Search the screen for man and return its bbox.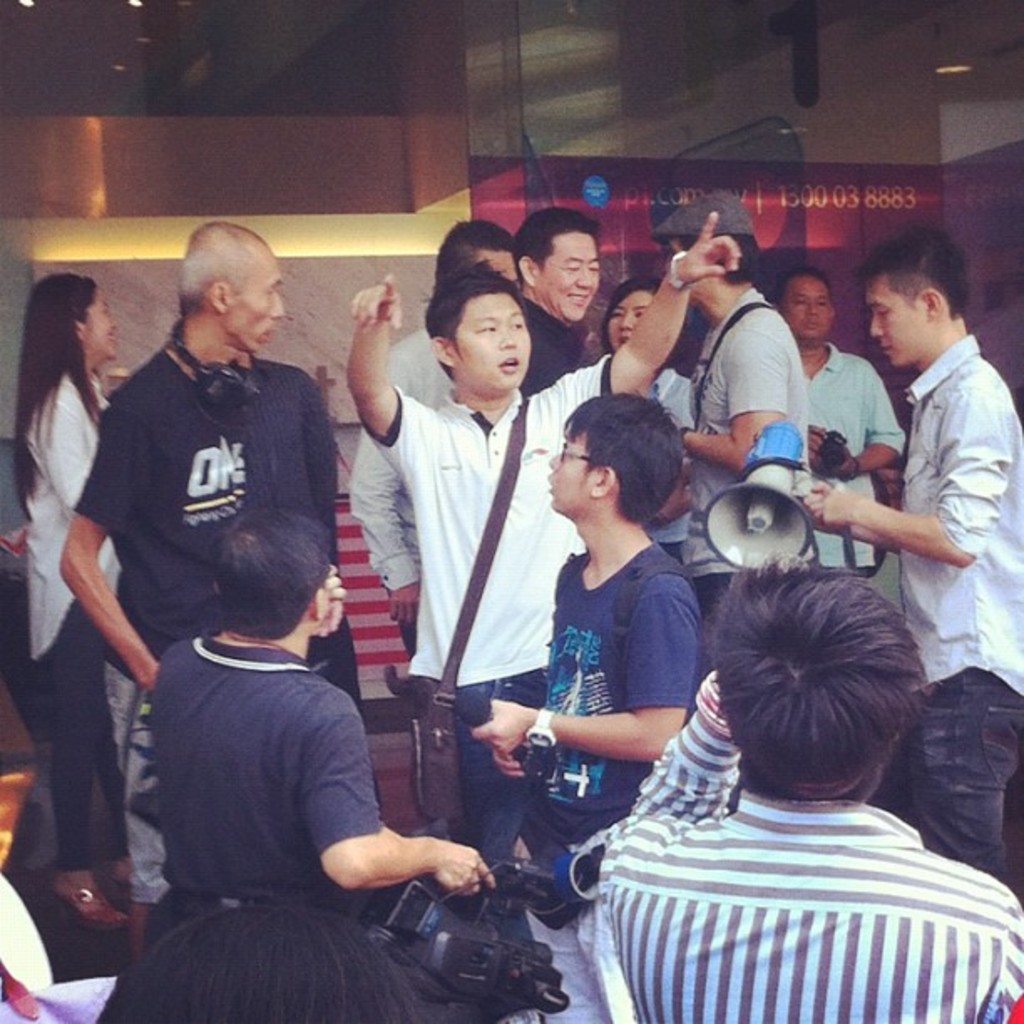
Found: BBox(147, 515, 499, 945).
